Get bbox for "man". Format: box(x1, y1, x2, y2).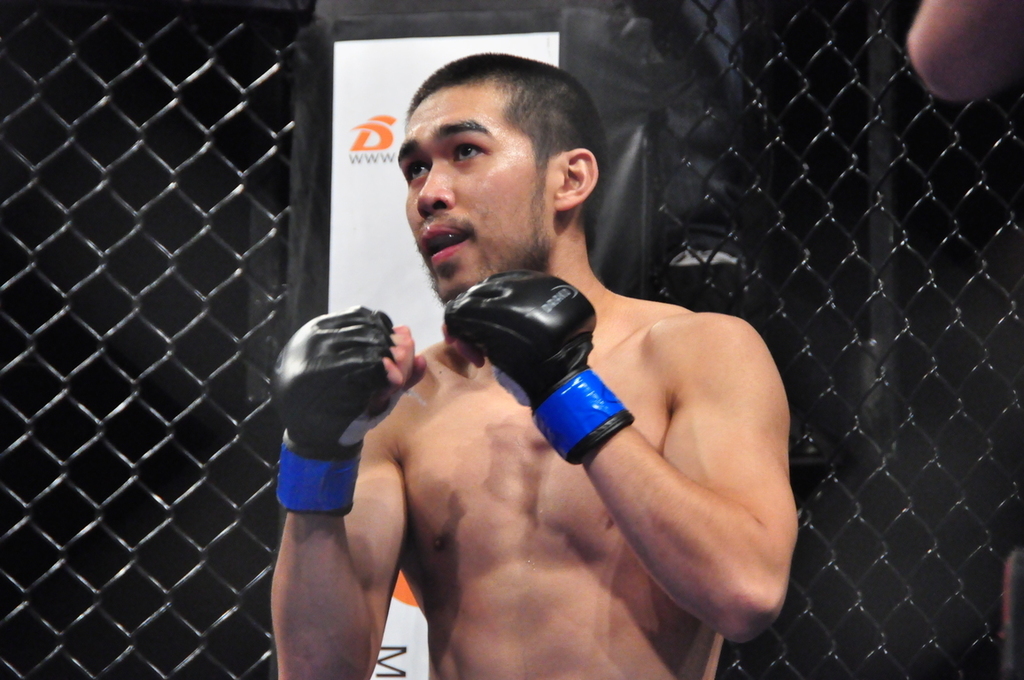
box(275, 95, 832, 648).
